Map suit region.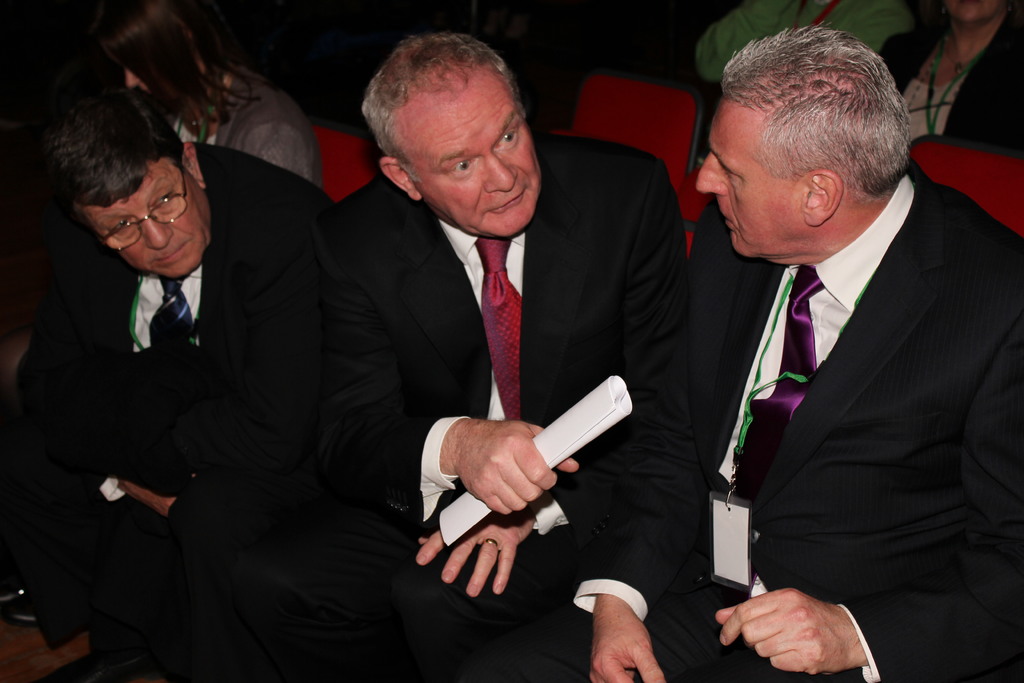
Mapped to box(569, 153, 1023, 682).
